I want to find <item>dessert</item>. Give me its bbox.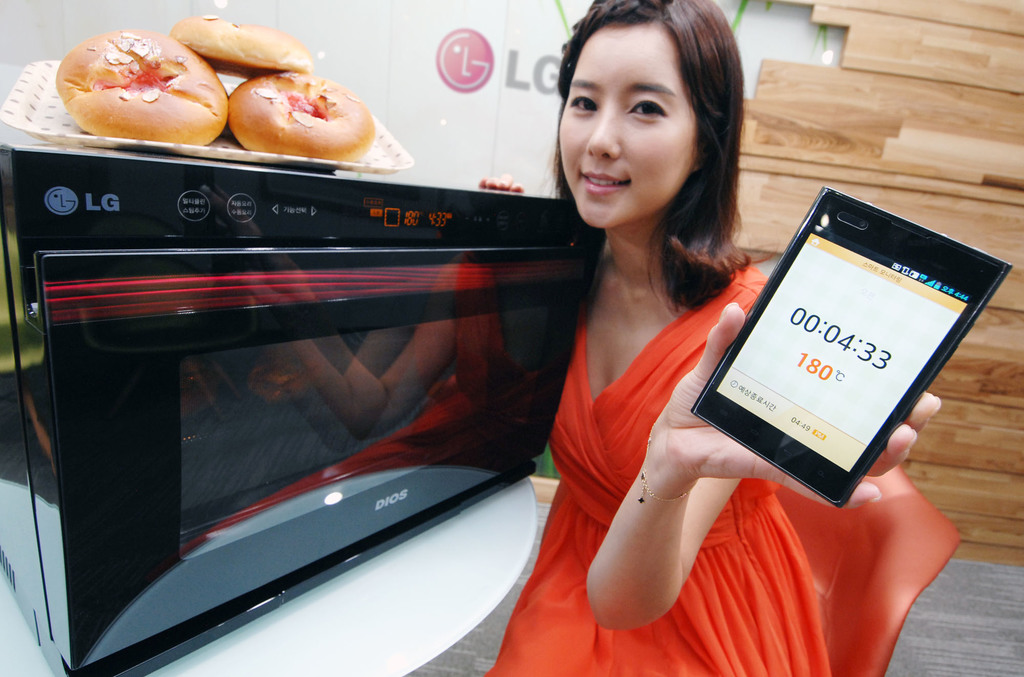
223 73 374 163.
